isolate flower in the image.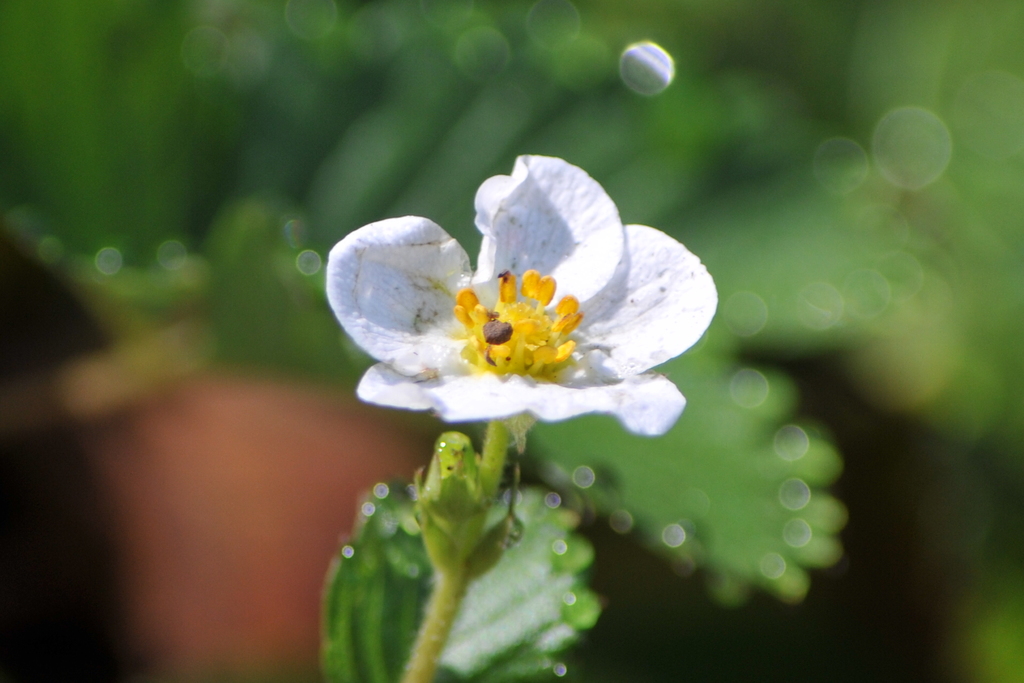
Isolated region: {"left": 372, "top": 156, "right": 700, "bottom": 442}.
